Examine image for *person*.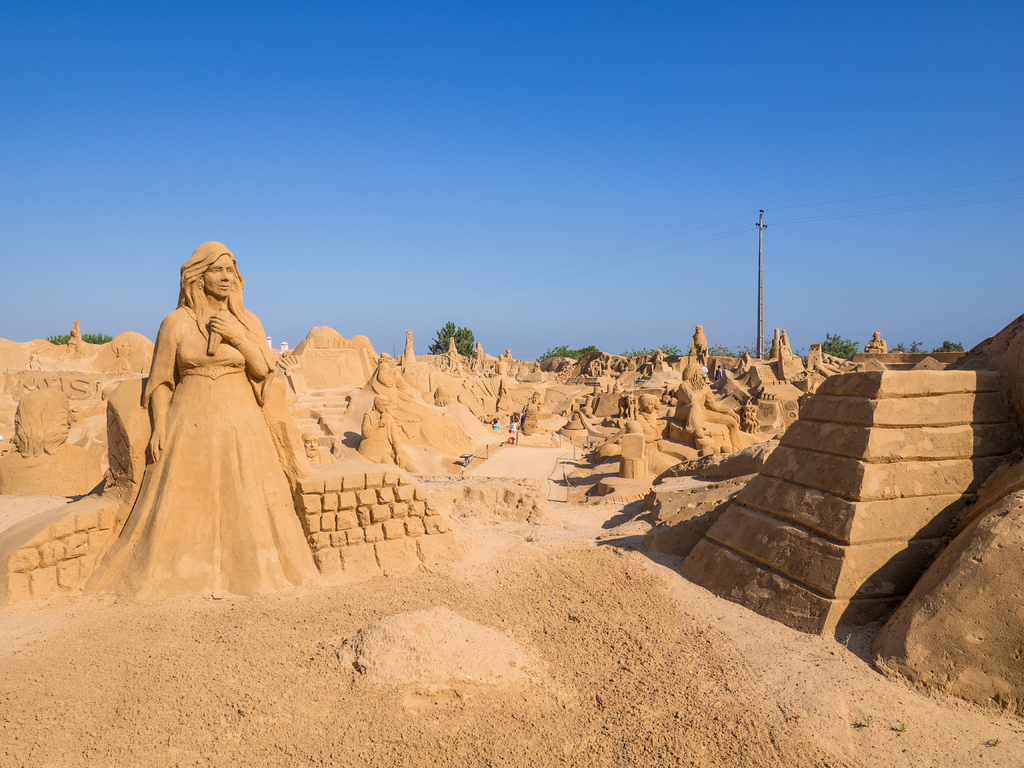
Examination result: 0:387:100:500.
